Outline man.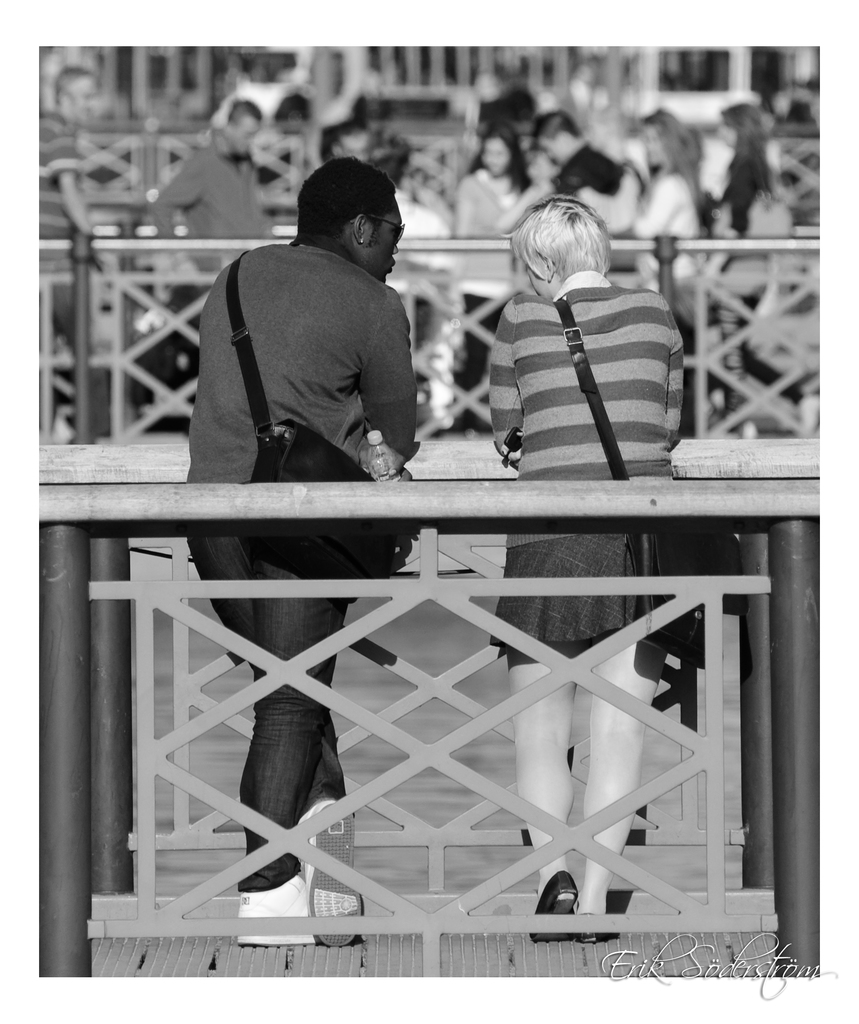
Outline: locate(181, 156, 422, 945).
